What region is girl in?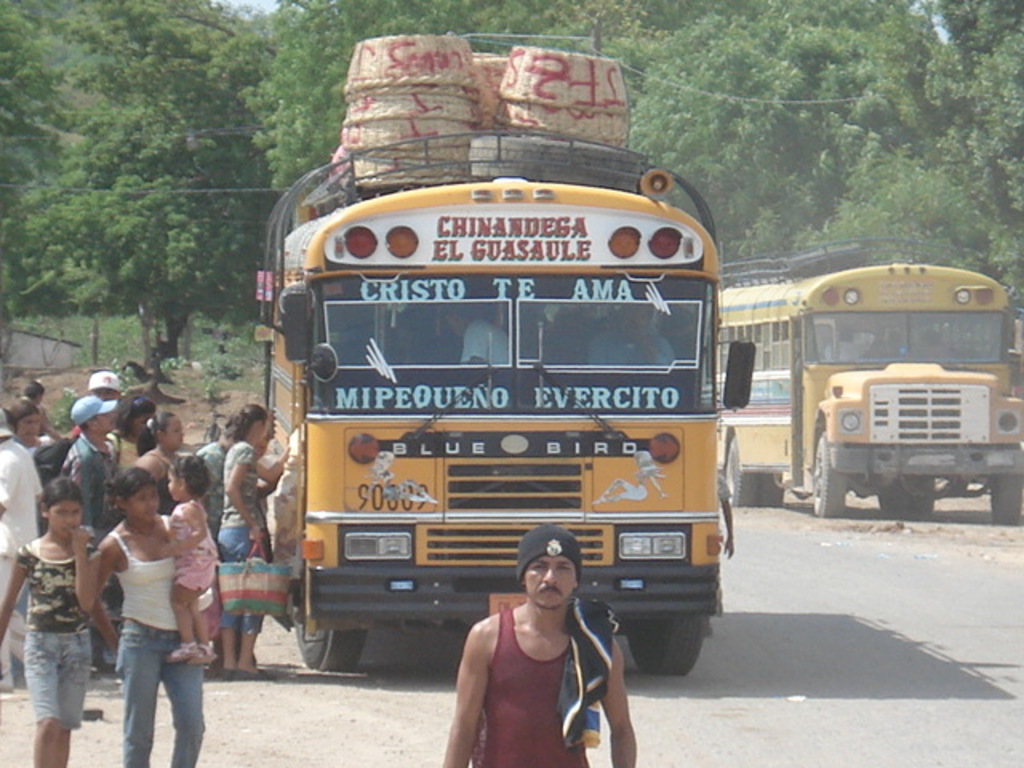
<bbox>219, 403, 278, 683</bbox>.
